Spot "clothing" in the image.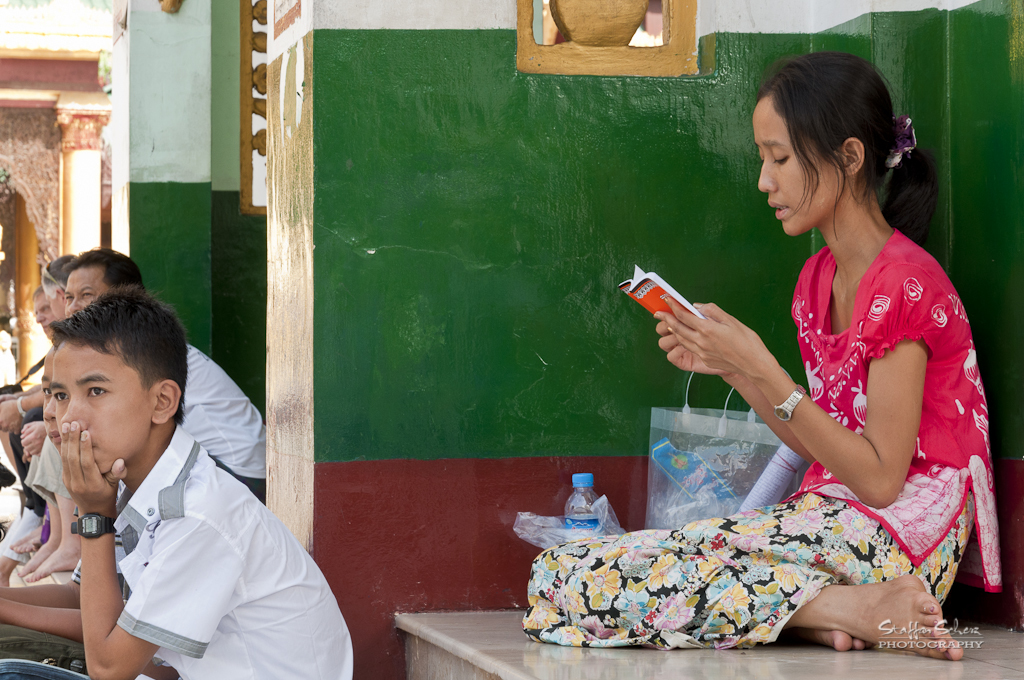
"clothing" found at 180/342/269/512.
